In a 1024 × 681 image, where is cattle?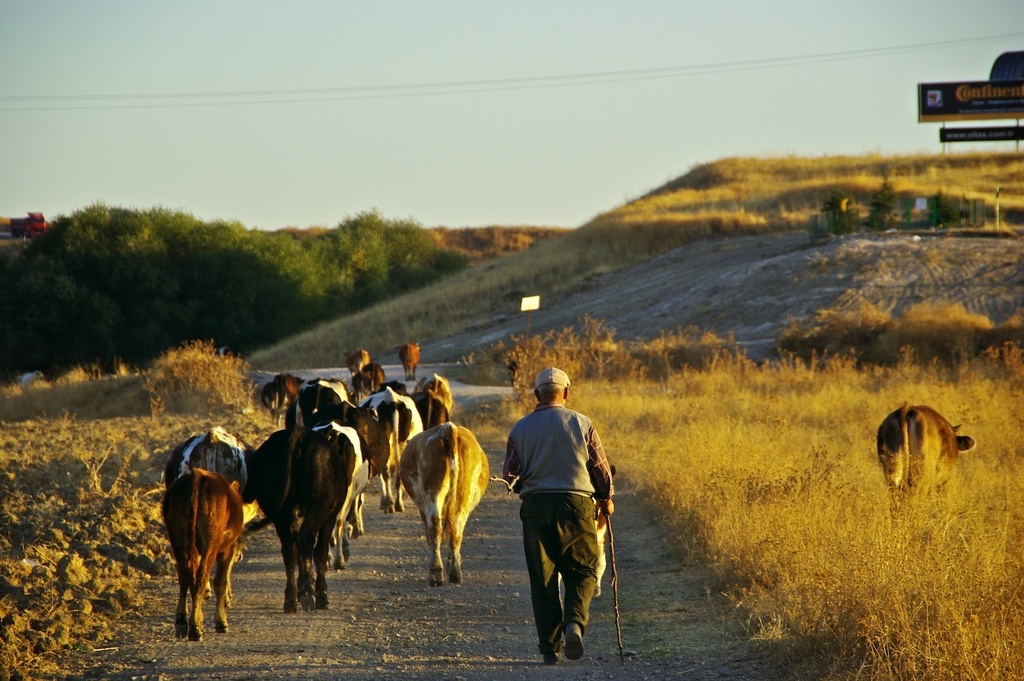
<region>398, 343, 417, 377</region>.
